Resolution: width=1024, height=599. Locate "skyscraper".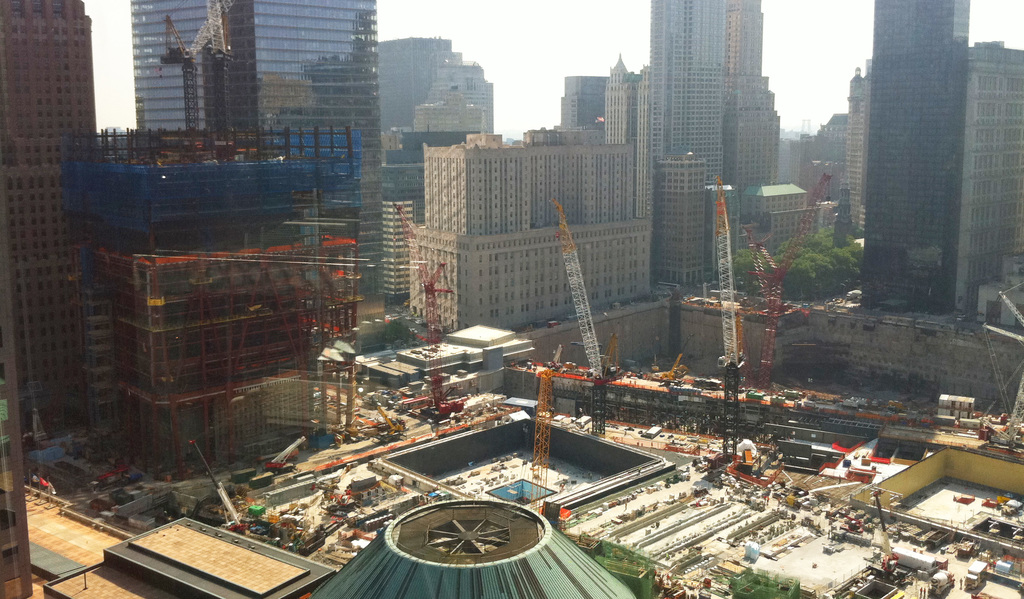
[790,106,858,246].
